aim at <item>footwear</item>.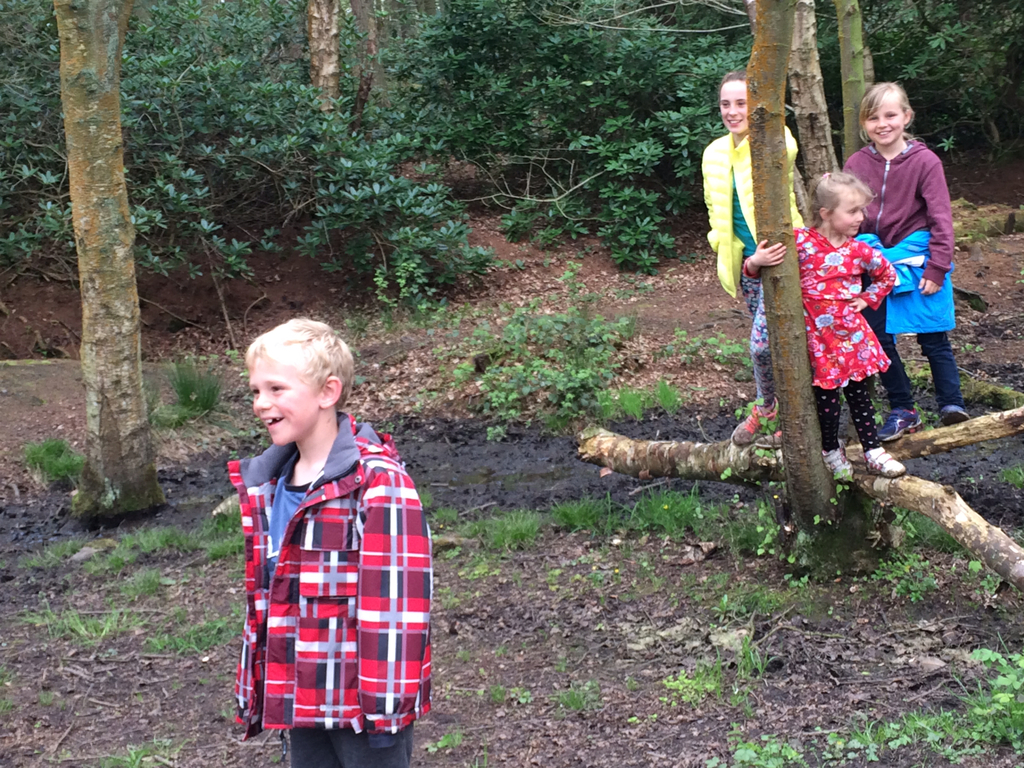
Aimed at 822, 440, 854, 481.
